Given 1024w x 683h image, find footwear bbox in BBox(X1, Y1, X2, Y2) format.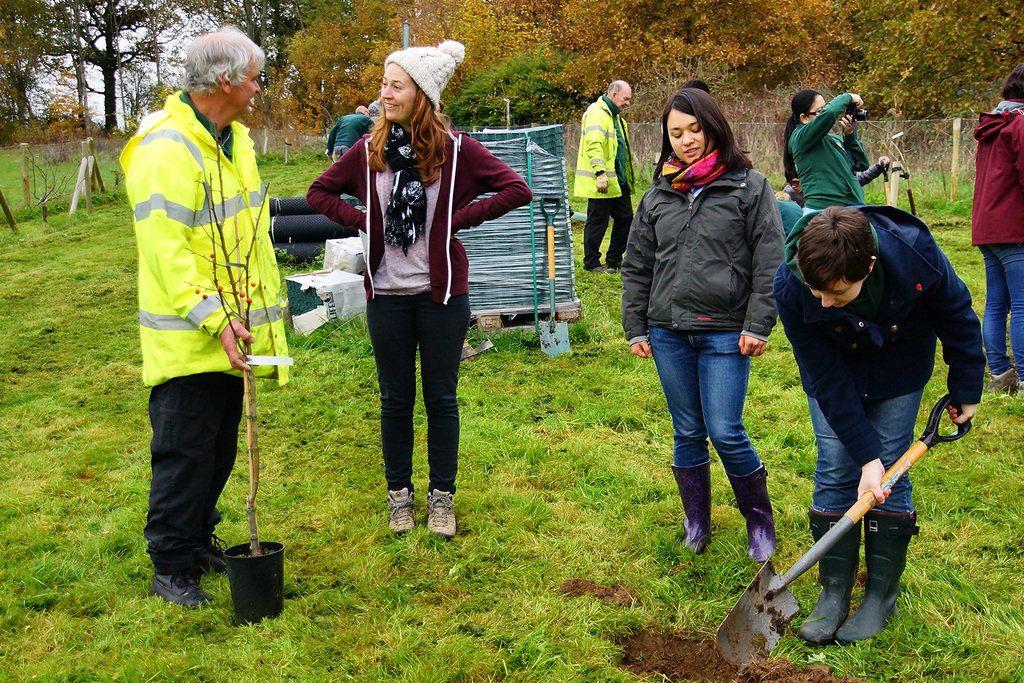
BBox(424, 491, 458, 537).
